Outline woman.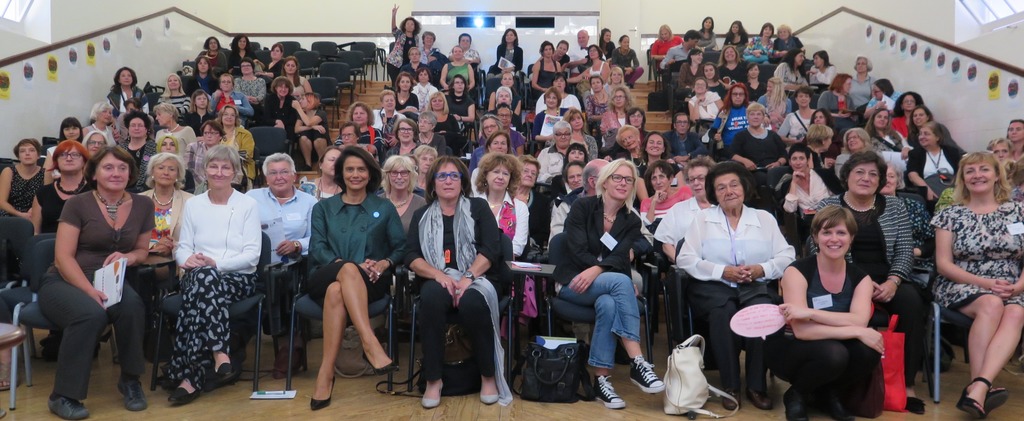
Outline: region(419, 28, 444, 63).
